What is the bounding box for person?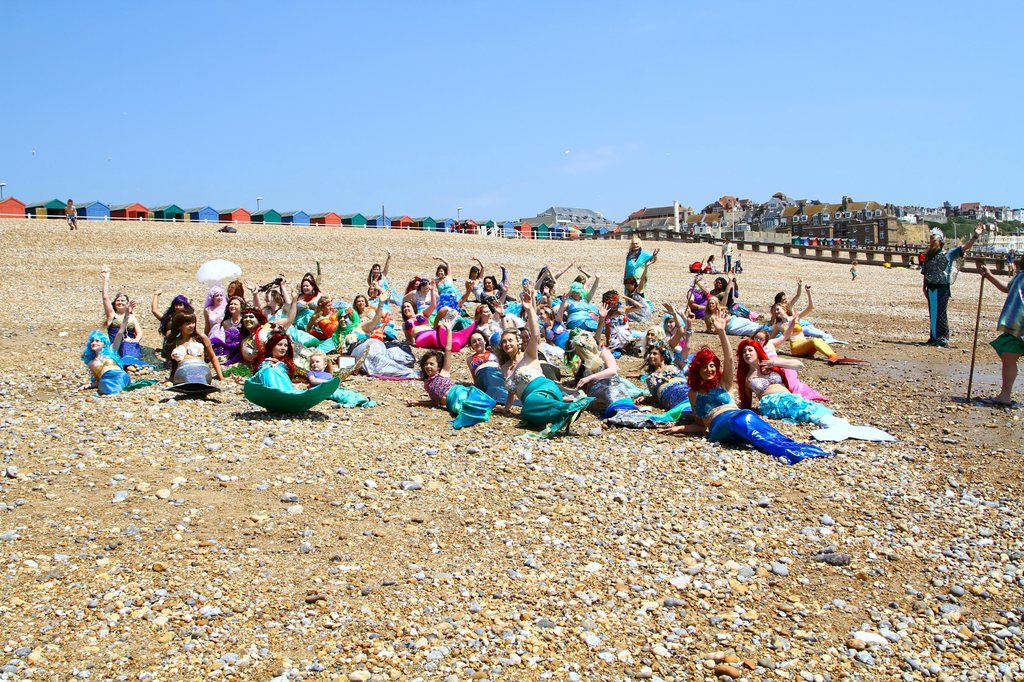
{"x1": 303, "y1": 295, "x2": 388, "y2": 340}.
